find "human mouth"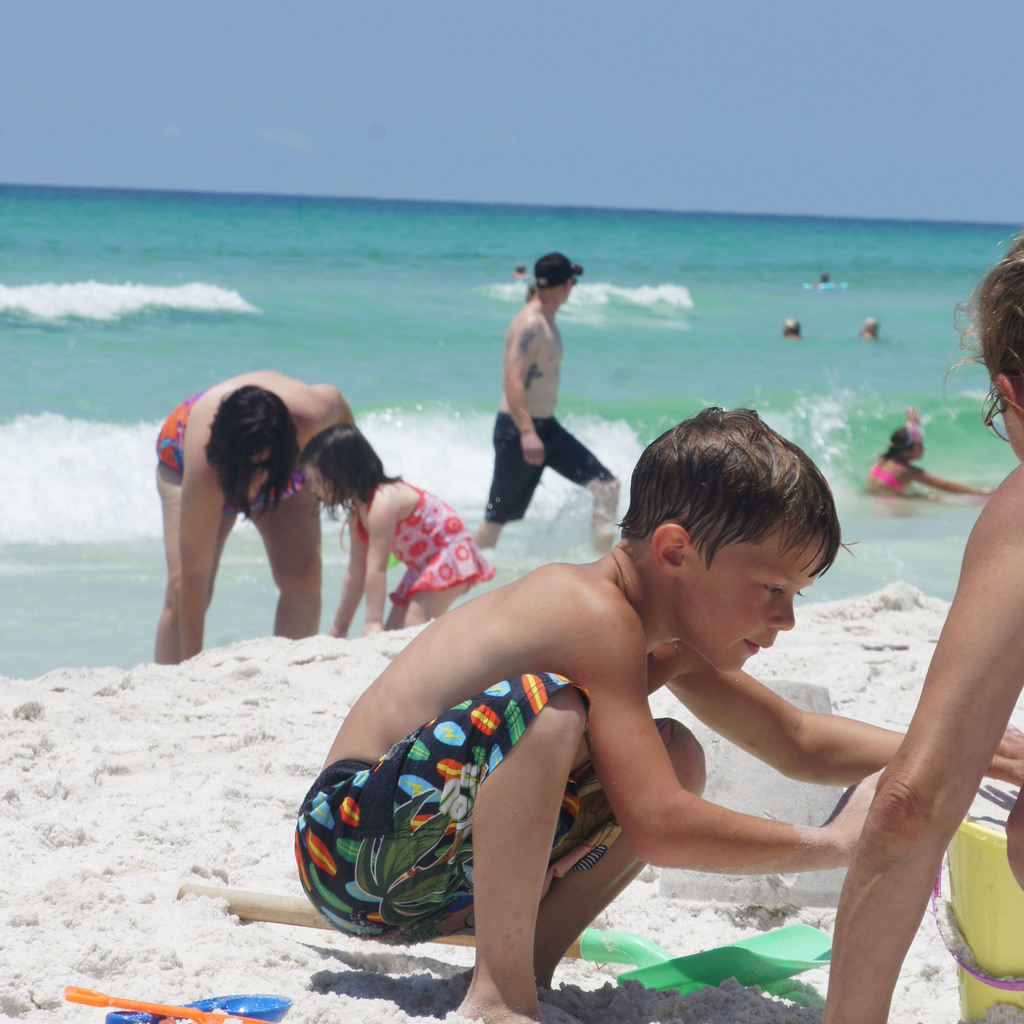
[745,639,767,652]
